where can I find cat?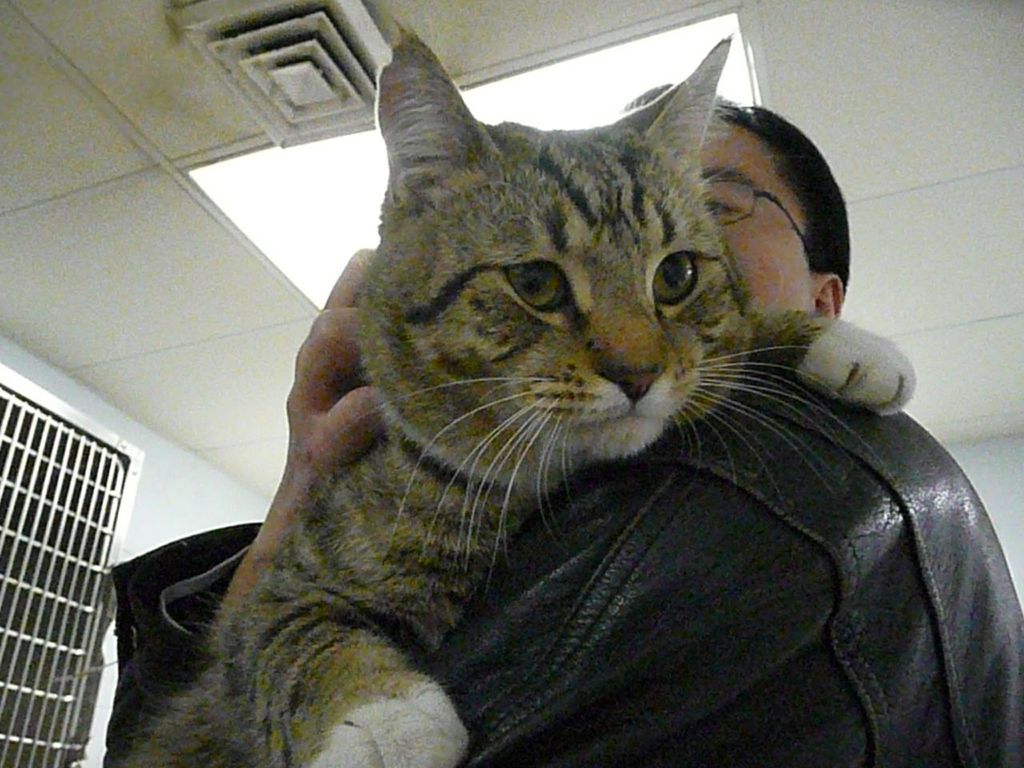
You can find it at x1=122, y1=22, x2=914, y2=767.
